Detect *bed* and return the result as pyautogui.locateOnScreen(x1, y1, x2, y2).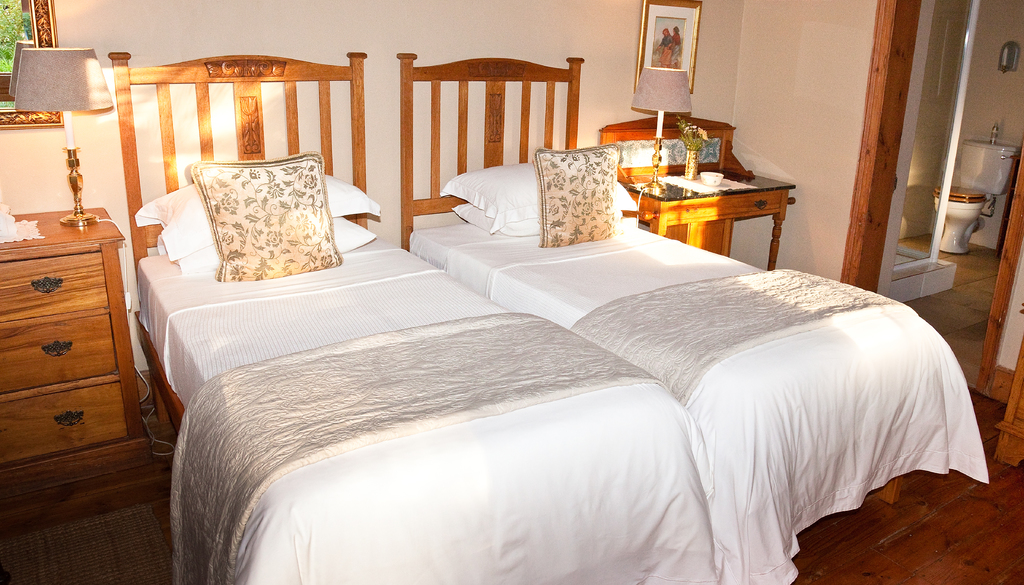
pyautogui.locateOnScreen(392, 45, 991, 584).
